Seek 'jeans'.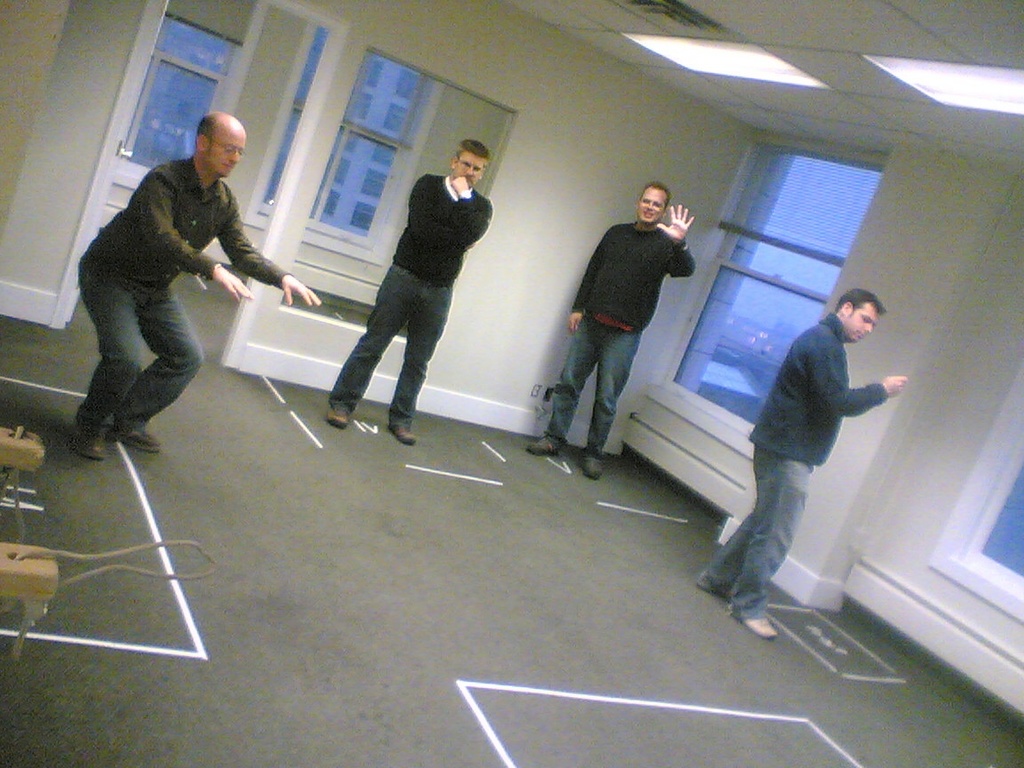
(76,255,209,443).
